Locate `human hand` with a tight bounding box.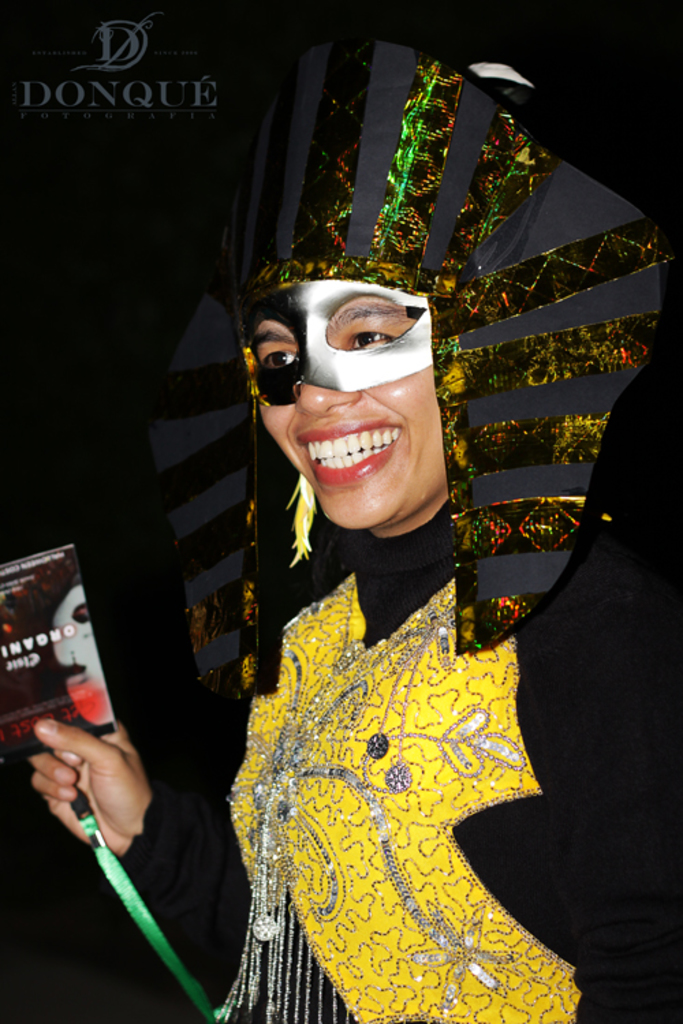
bbox(18, 720, 156, 883).
